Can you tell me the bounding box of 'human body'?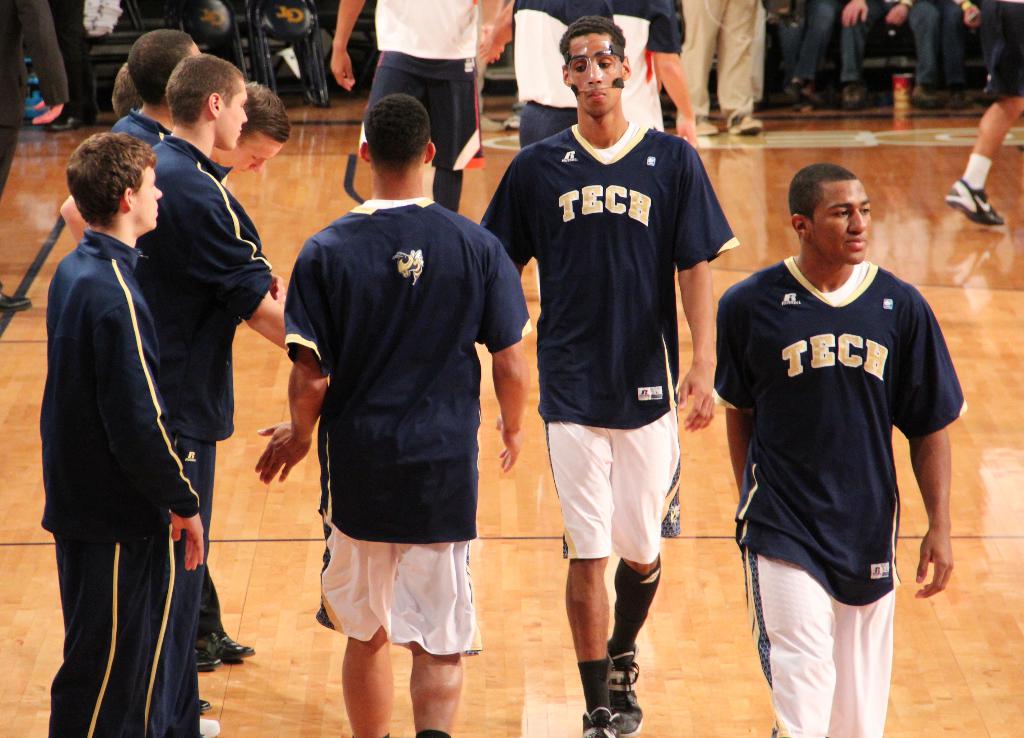
713/195/961/685.
